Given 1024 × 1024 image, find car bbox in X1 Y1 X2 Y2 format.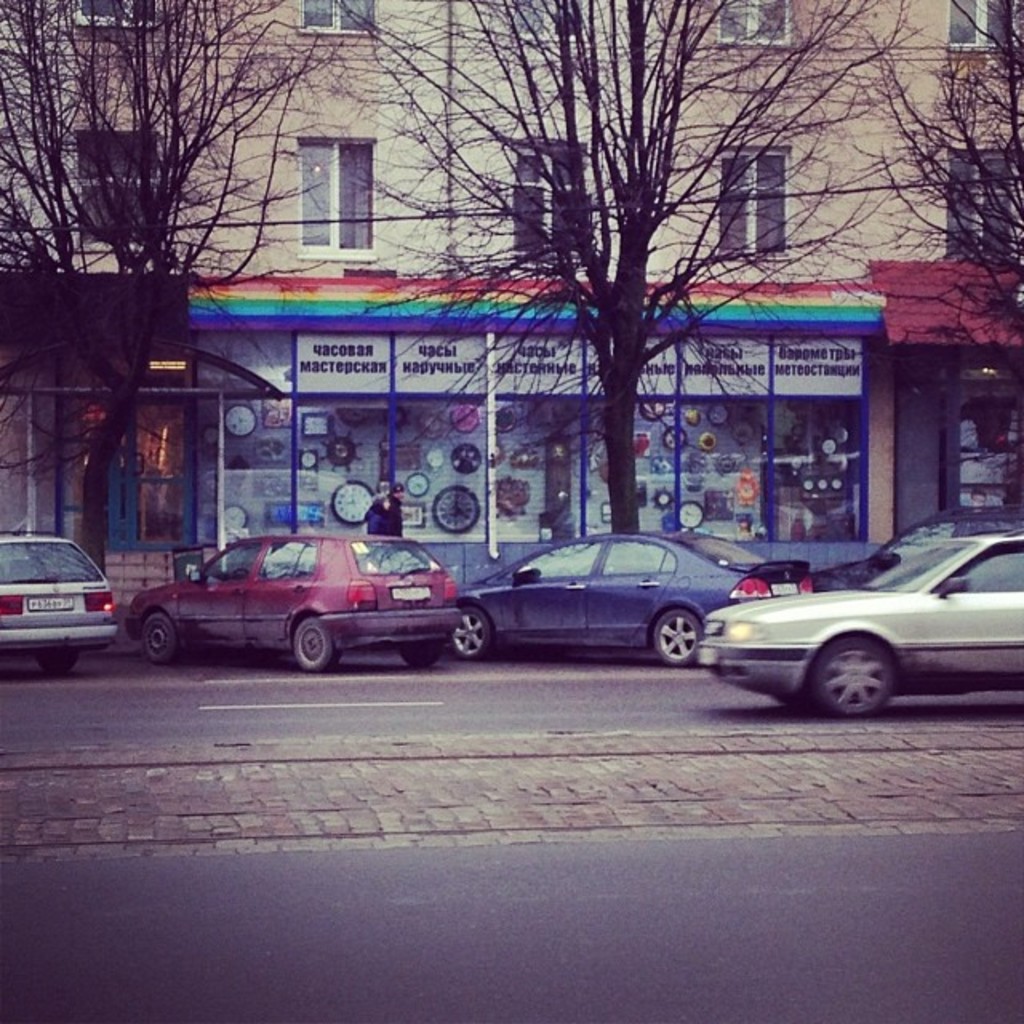
450 523 811 669.
